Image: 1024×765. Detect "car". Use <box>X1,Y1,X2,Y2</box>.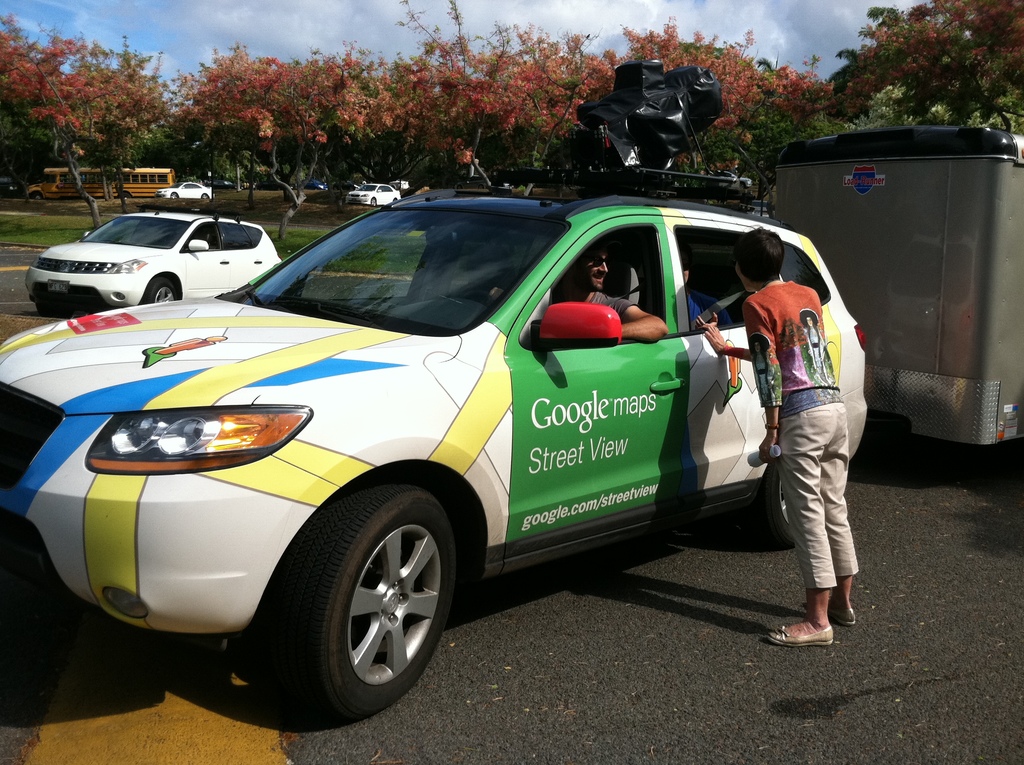
<box>346,183,401,204</box>.
